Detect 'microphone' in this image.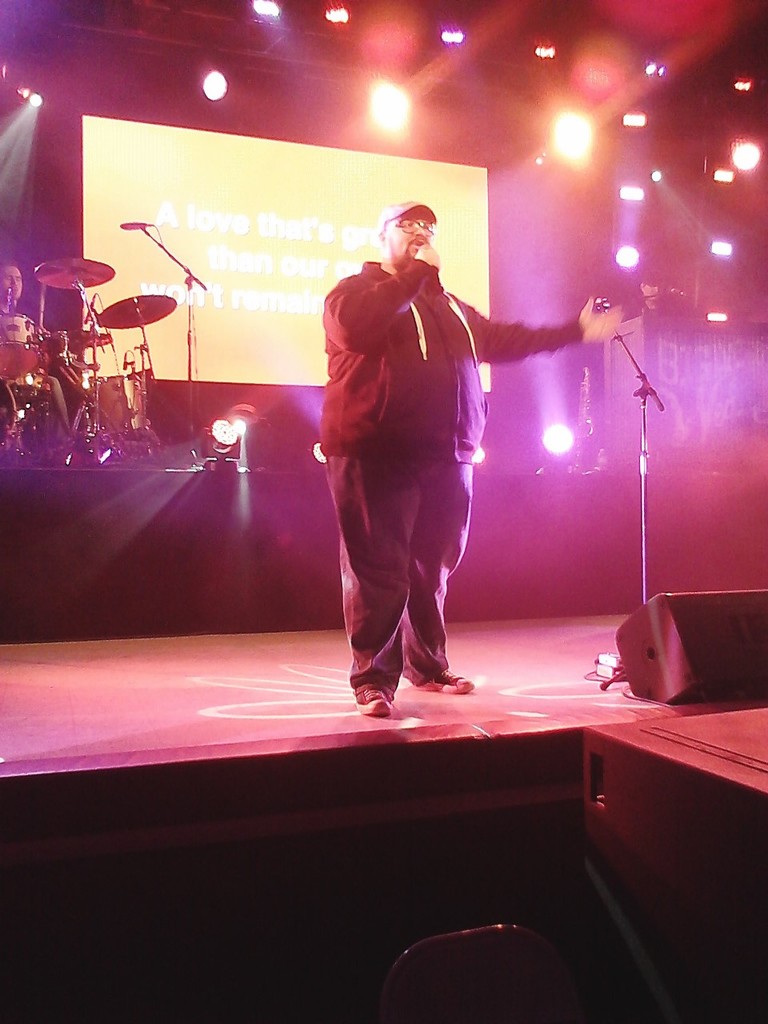
Detection: {"x1": 115, "y1": 220, "x2": 144, "y2": 226}.
